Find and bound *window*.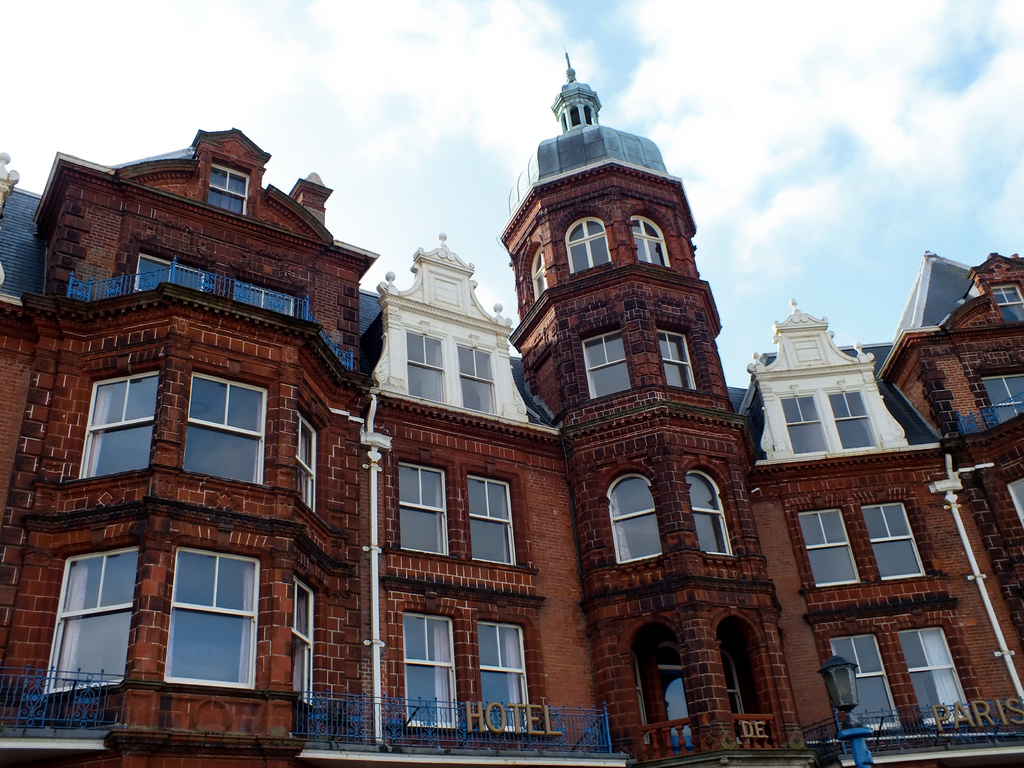
Bound: {"left": 628, "top": 213, "right": 672, "bottom": 264}.
